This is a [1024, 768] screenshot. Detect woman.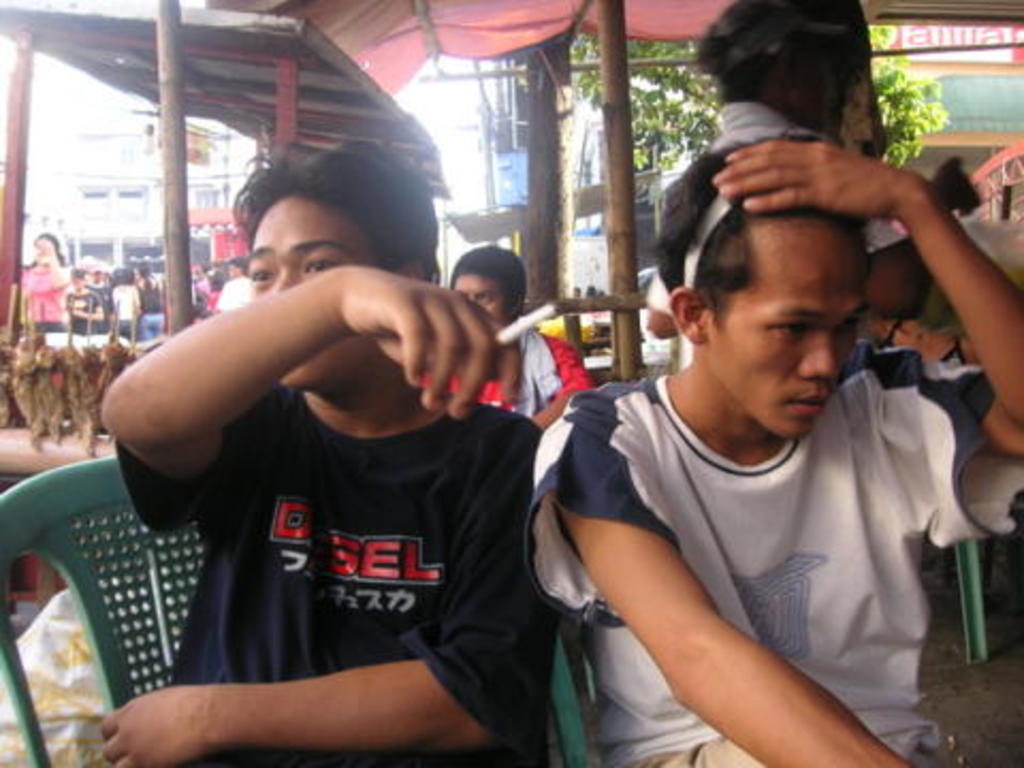
left=17, top=230, right=79, bottom=320.
